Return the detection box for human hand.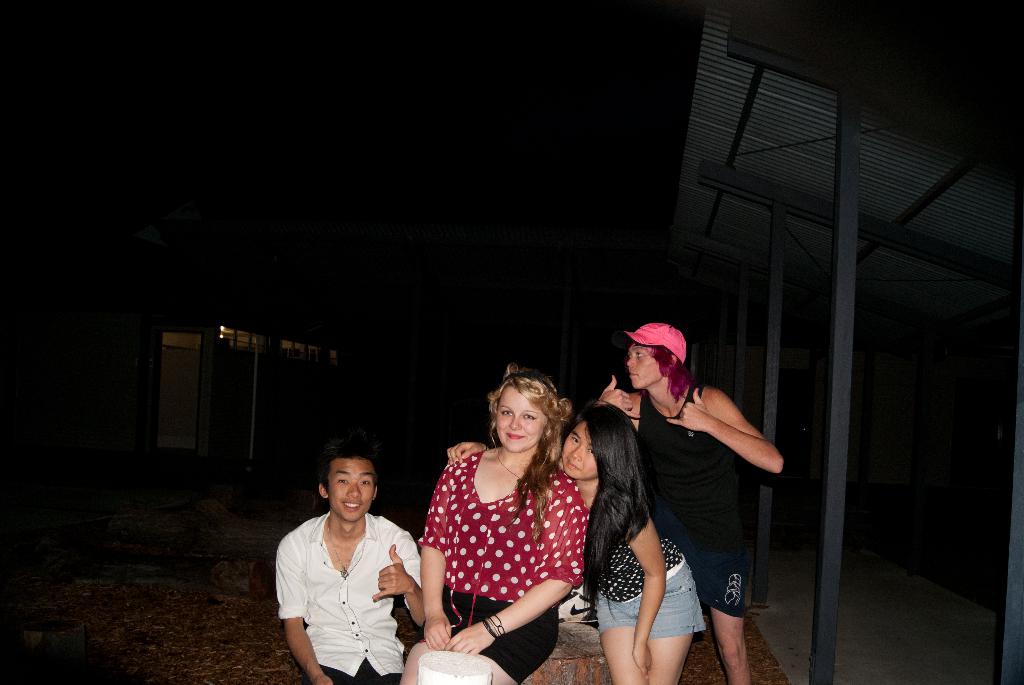
{"x1": 599, "y1": 374, "x2": 646, "y2": 422}.
